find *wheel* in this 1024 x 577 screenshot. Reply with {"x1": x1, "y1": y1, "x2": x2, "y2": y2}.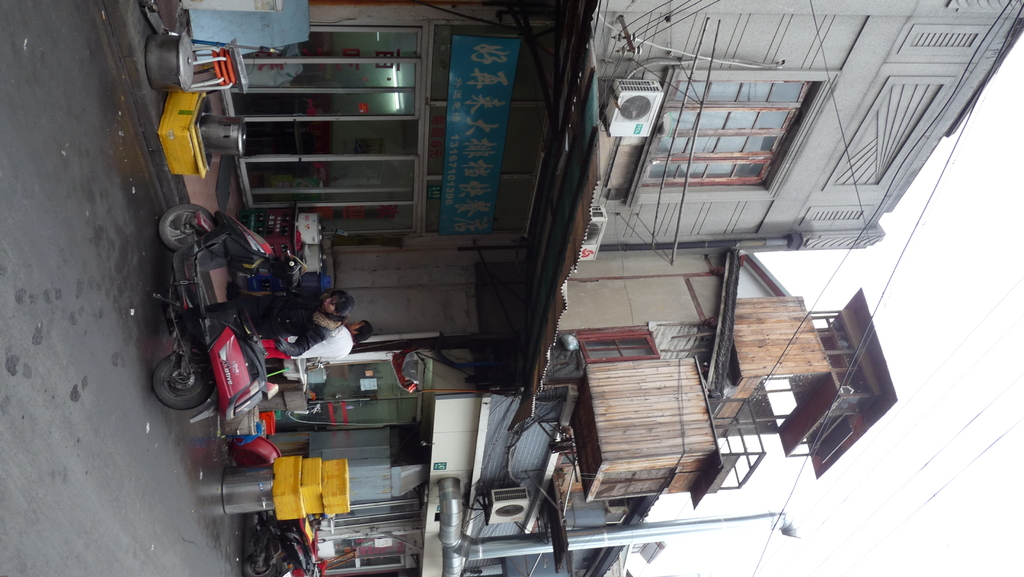
{"x1": 156, "y1": 202, "x2": 215, "y2": 251}.
